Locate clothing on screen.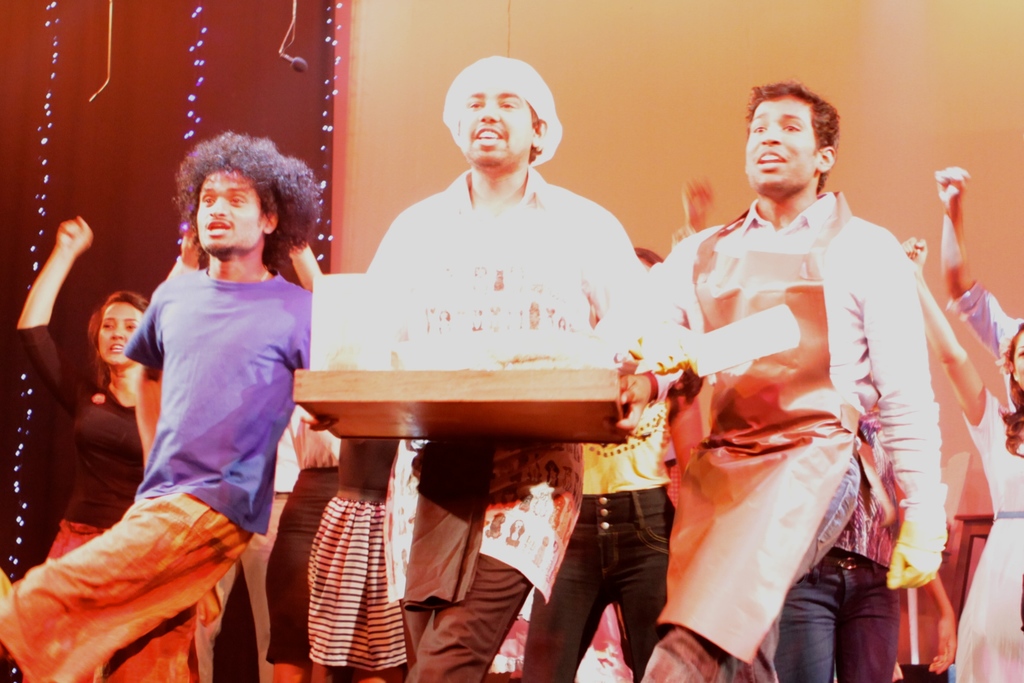
On screen at pyautogui.locateOnScreen(317, 425, 418, 682).
